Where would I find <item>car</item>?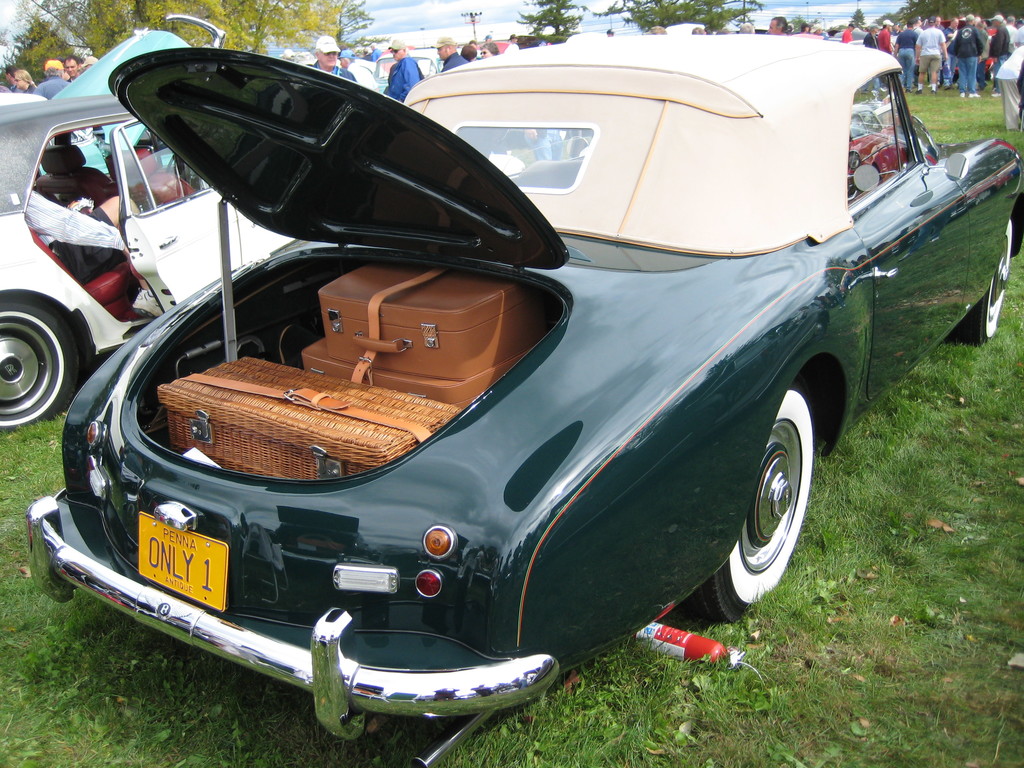
At <bbox>0, 33, 312, 433</bbox>.
